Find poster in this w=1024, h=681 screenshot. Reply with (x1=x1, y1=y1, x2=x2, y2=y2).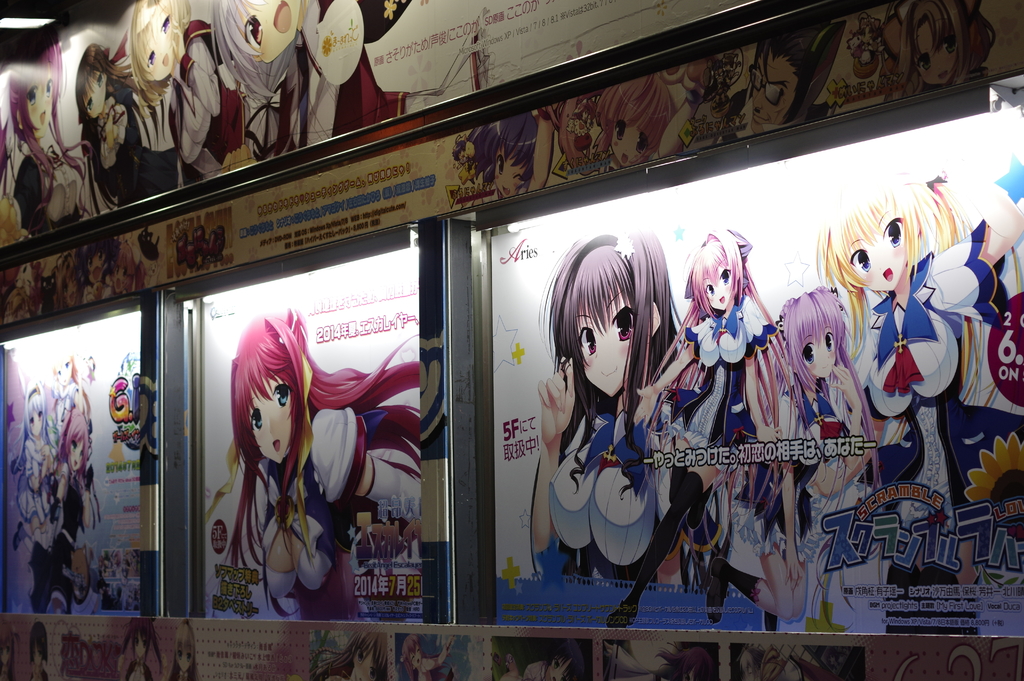
(x1=1, y1=611, x2=1023, y2=680).
